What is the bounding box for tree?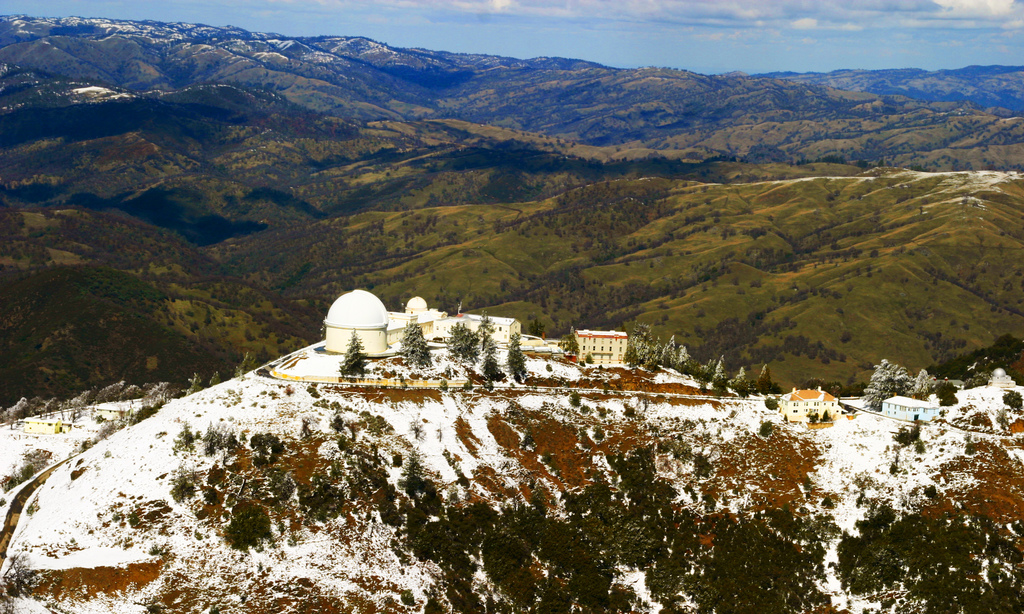
x1=501 y1=332 x2=529 y2=378.
